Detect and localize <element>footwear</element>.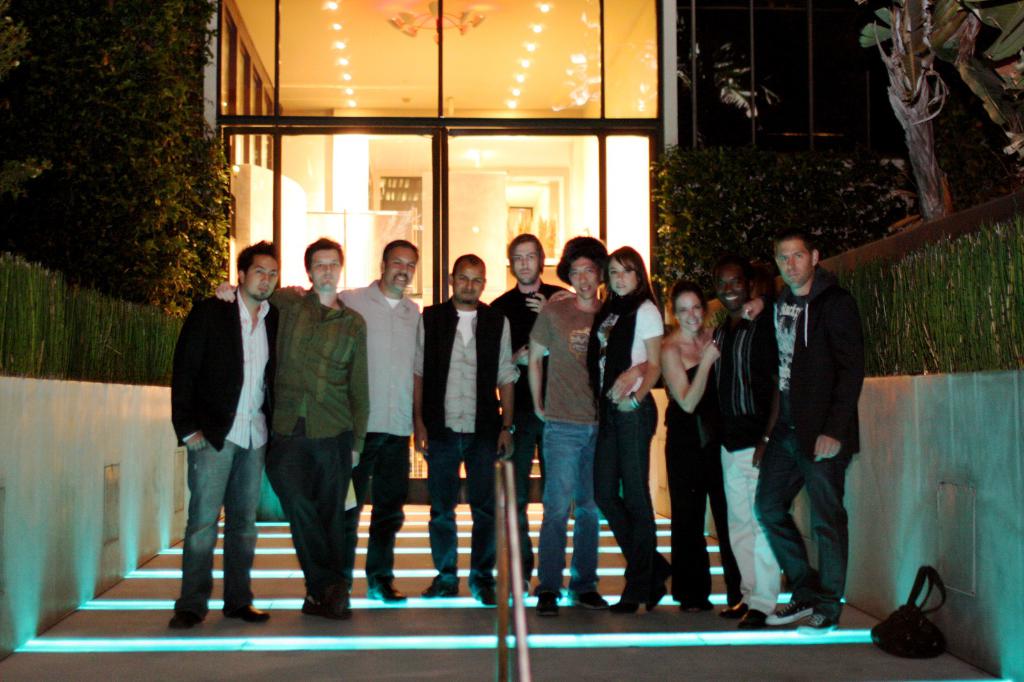
Localized at {"x1": 719, "y1": 599, "x2": 746, "y2": 623}.
